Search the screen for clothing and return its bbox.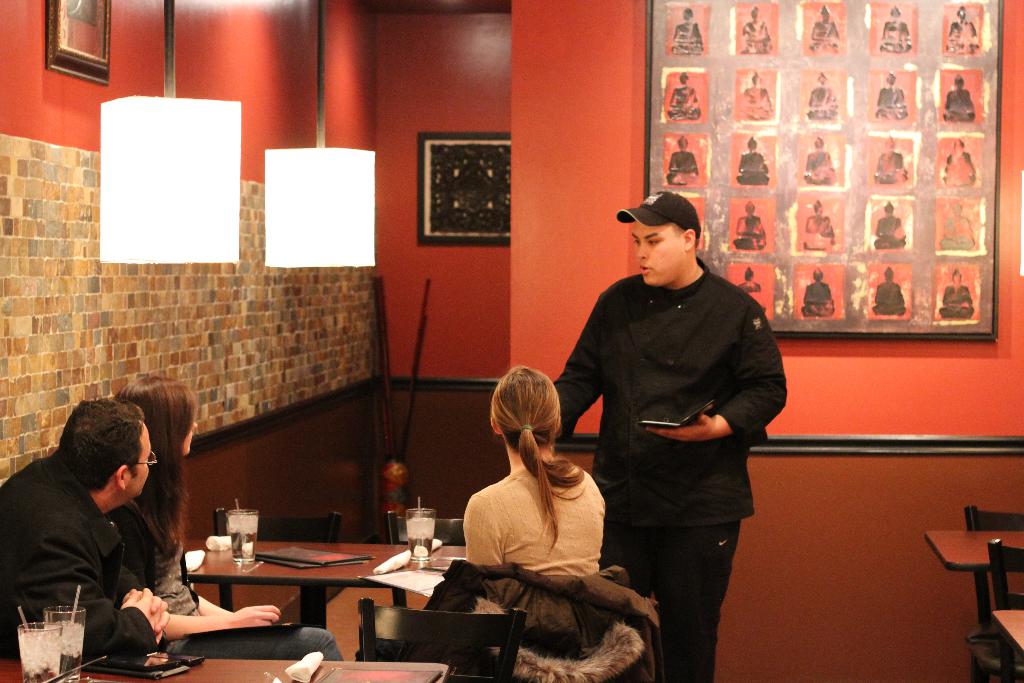
Found: x1=0 y1=436 x2=163 y2=667.
